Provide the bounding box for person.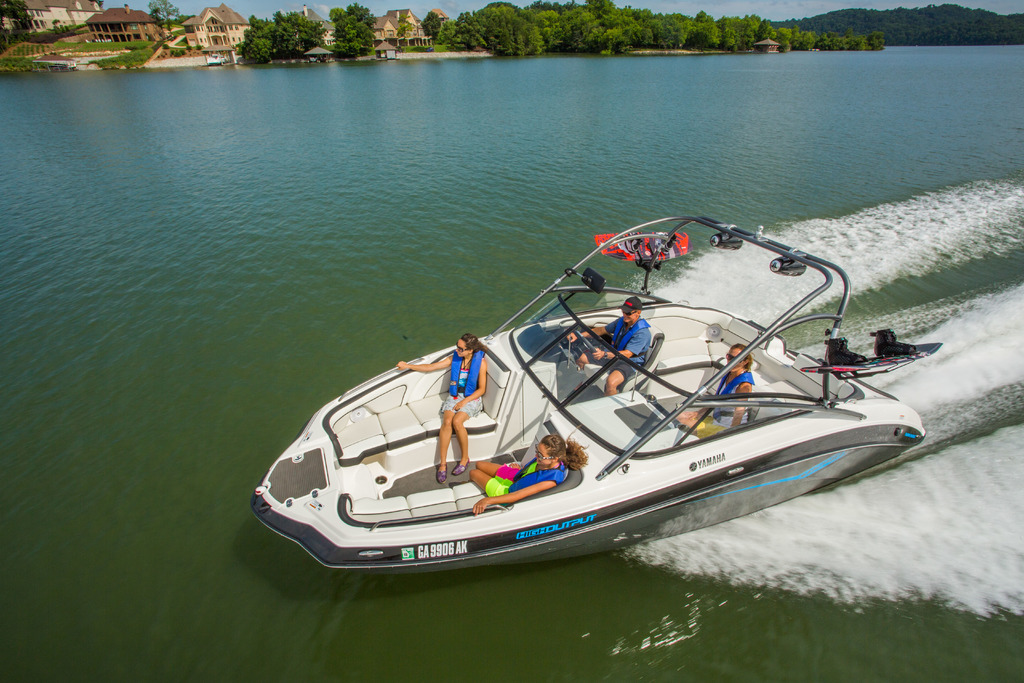
[397,333,489,484].
